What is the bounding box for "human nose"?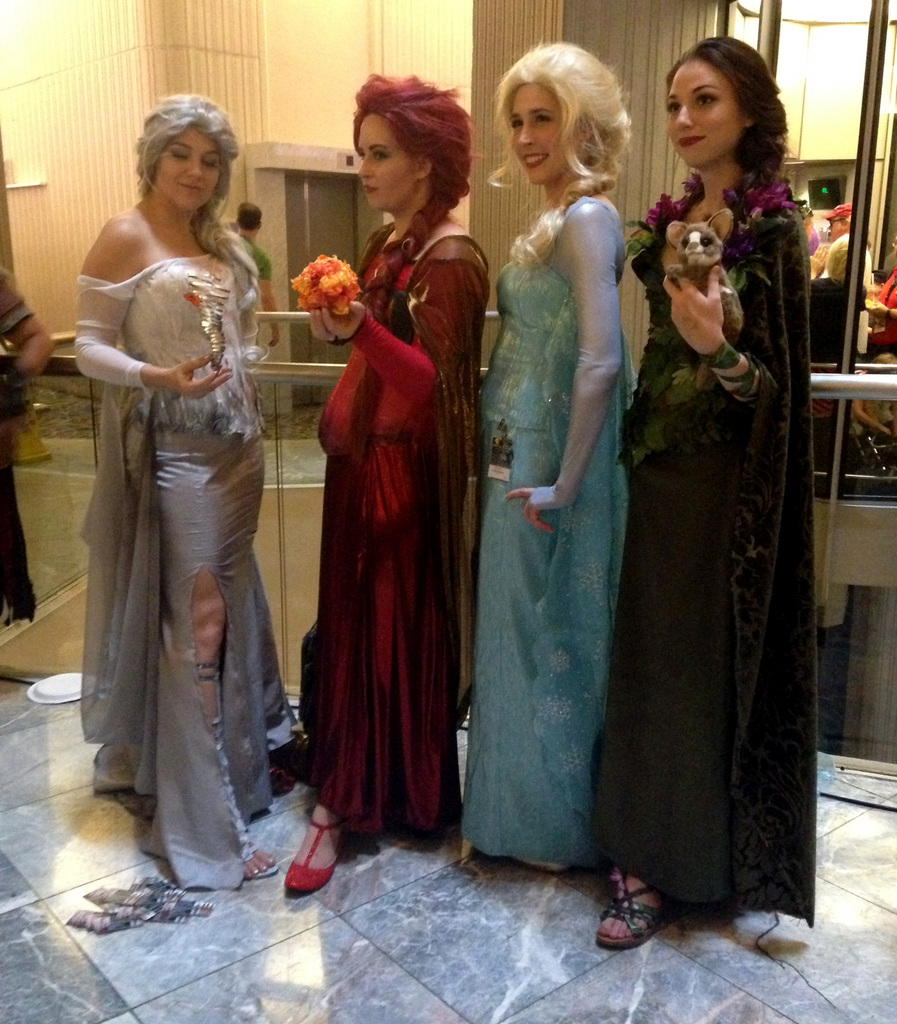
x1=361 y1=159 x2=375 y2=183.
